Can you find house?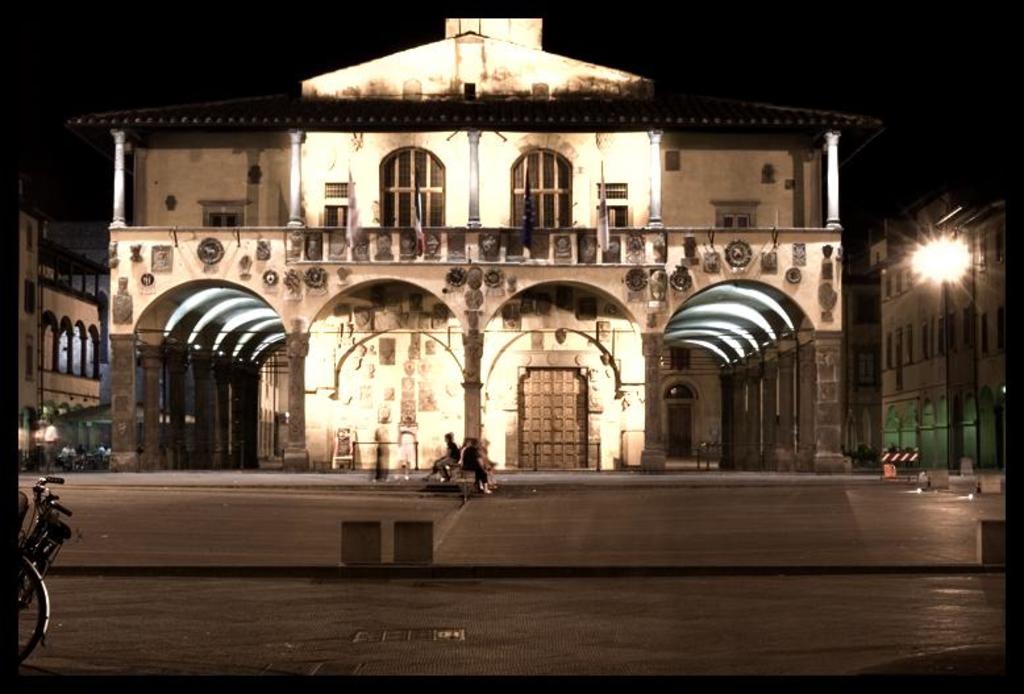
Yes, bounding box: select_region(0, 178, 108, 453).
